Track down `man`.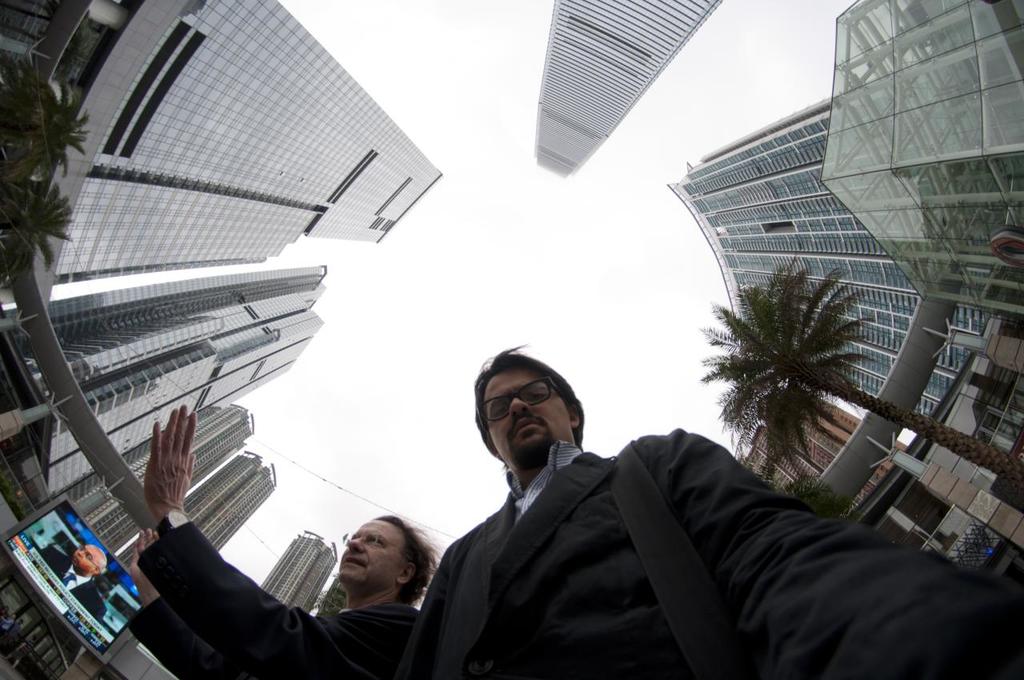
Tracked to {"left": 131, "top": 402, "right": 438, "bottom": 679}.
